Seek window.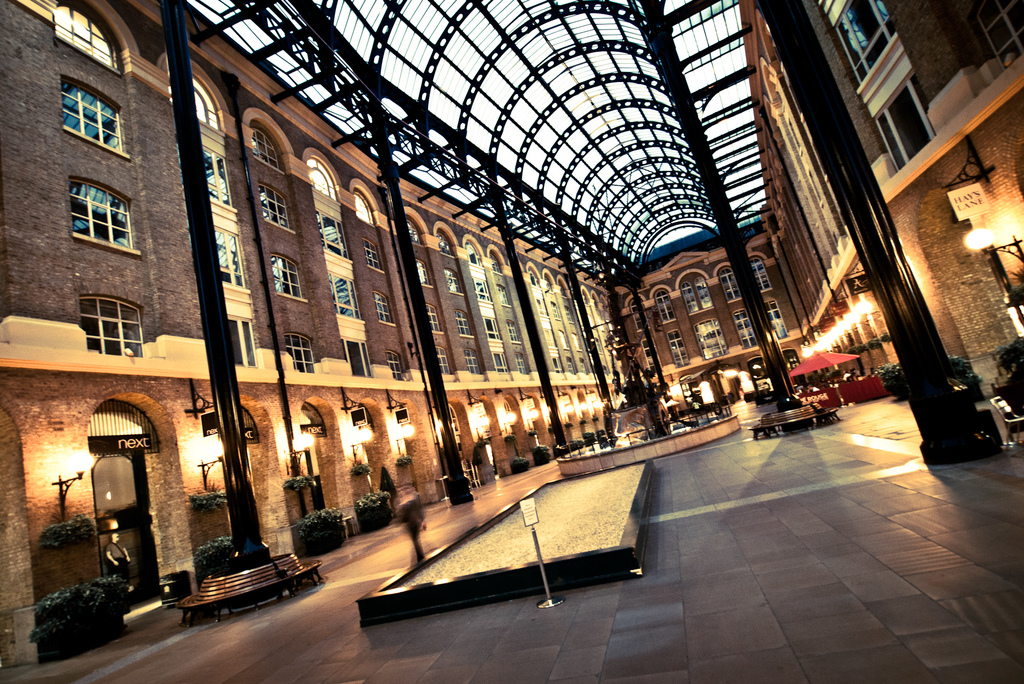
<box>365,241,385,270</box>.
